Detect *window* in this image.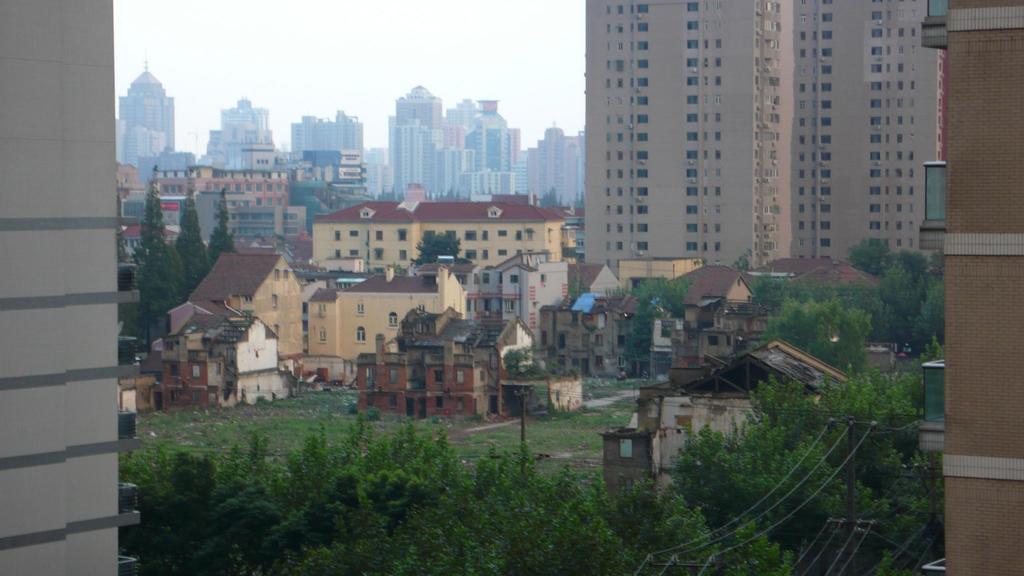
Detection: [left=507, top=275, right=520, bottom=283].
